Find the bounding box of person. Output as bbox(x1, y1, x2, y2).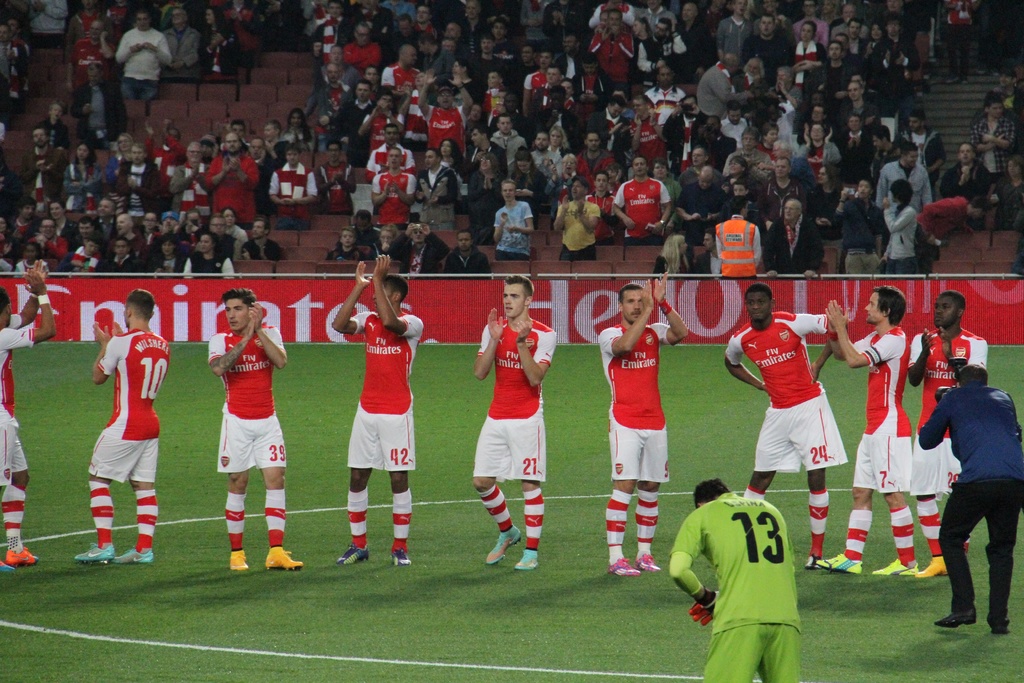
bbox(0, 267, 51, 578).
